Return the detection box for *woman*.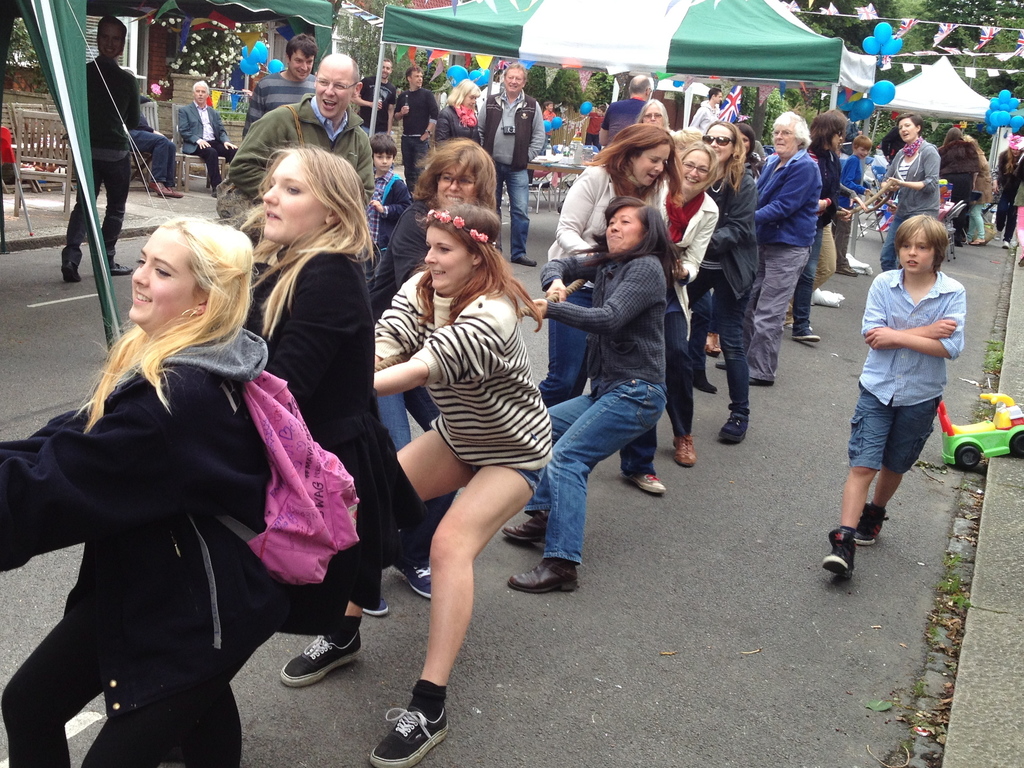
select_region(879, 114, 943, 269).
